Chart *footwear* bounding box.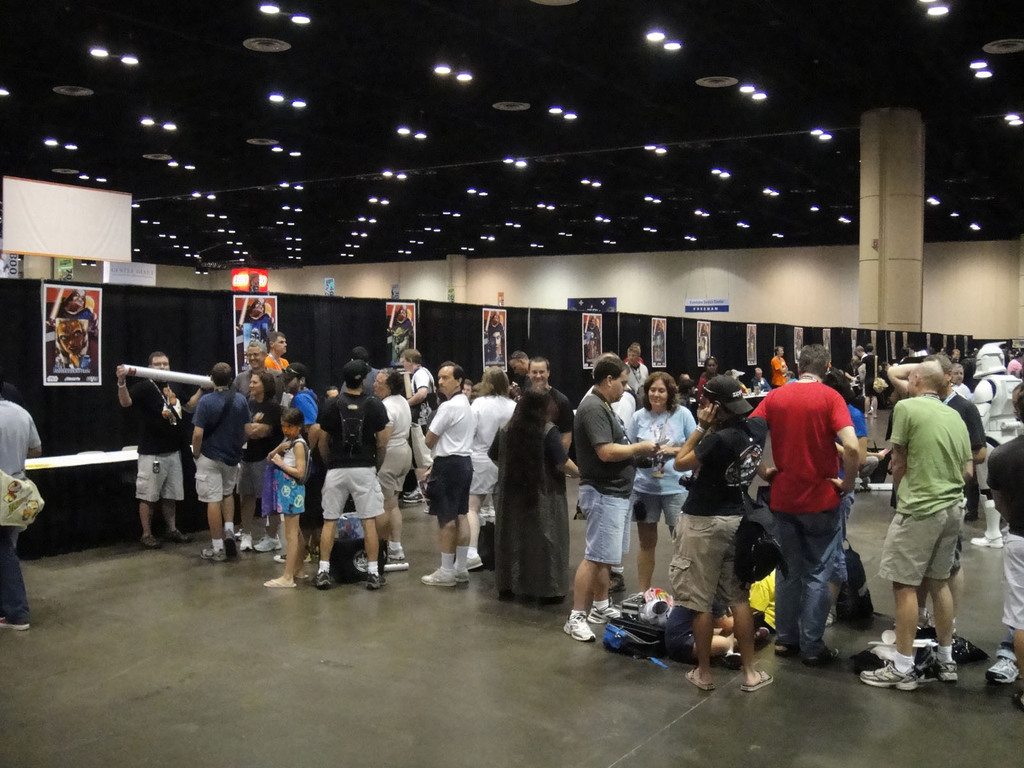
Charted: BBox(0, 616, 29, 632).
